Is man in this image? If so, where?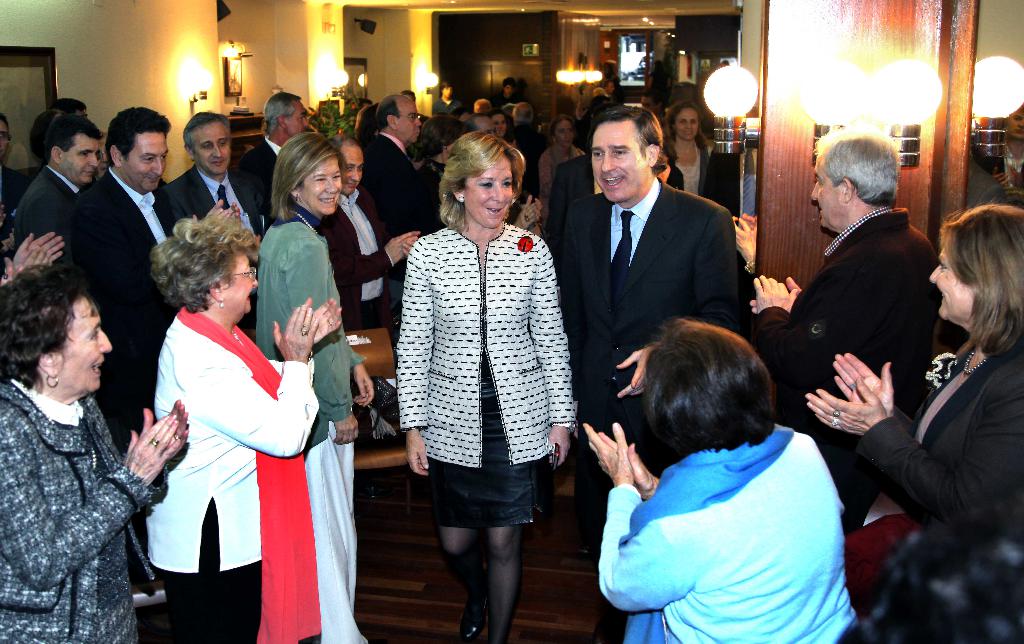
Yes, at x1=332 y1=134 x2=419 y2=448.
